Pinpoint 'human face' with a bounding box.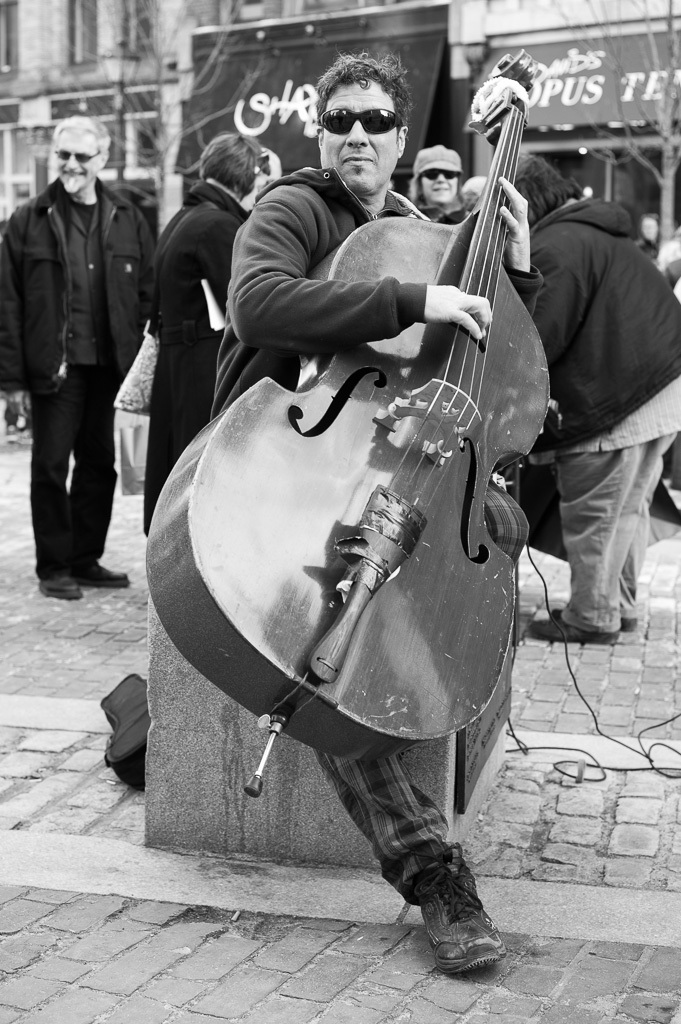
[424, 161, 463, 203].
